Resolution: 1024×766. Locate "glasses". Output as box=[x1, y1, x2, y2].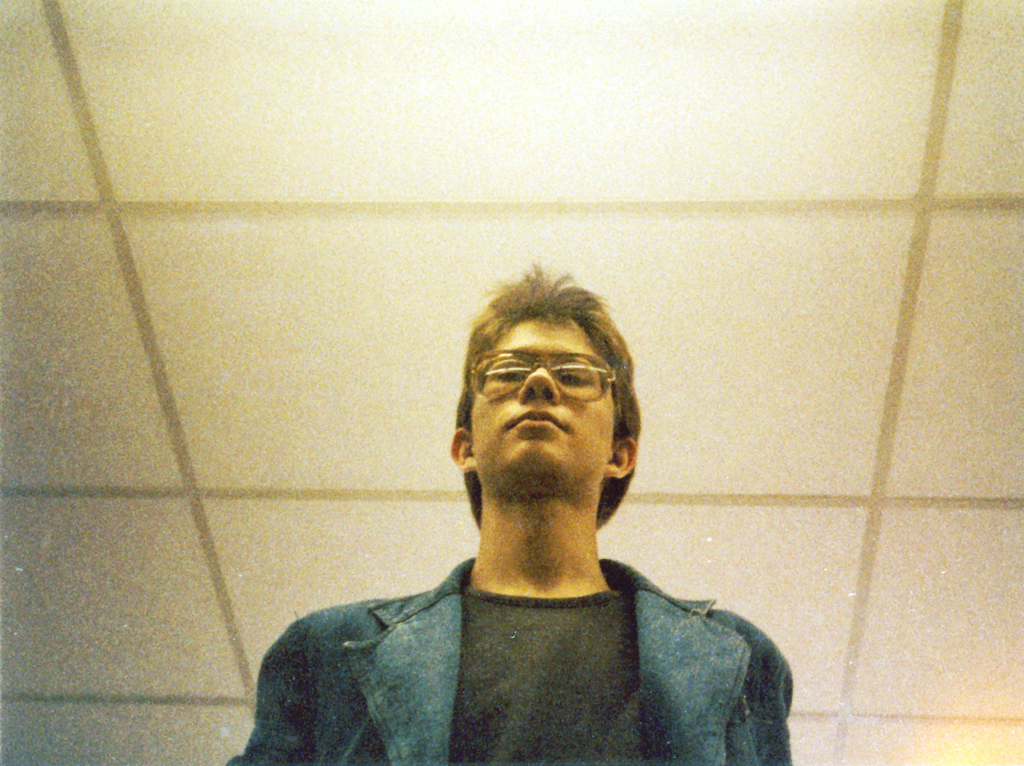
box=[461, 349, 630, 404].
